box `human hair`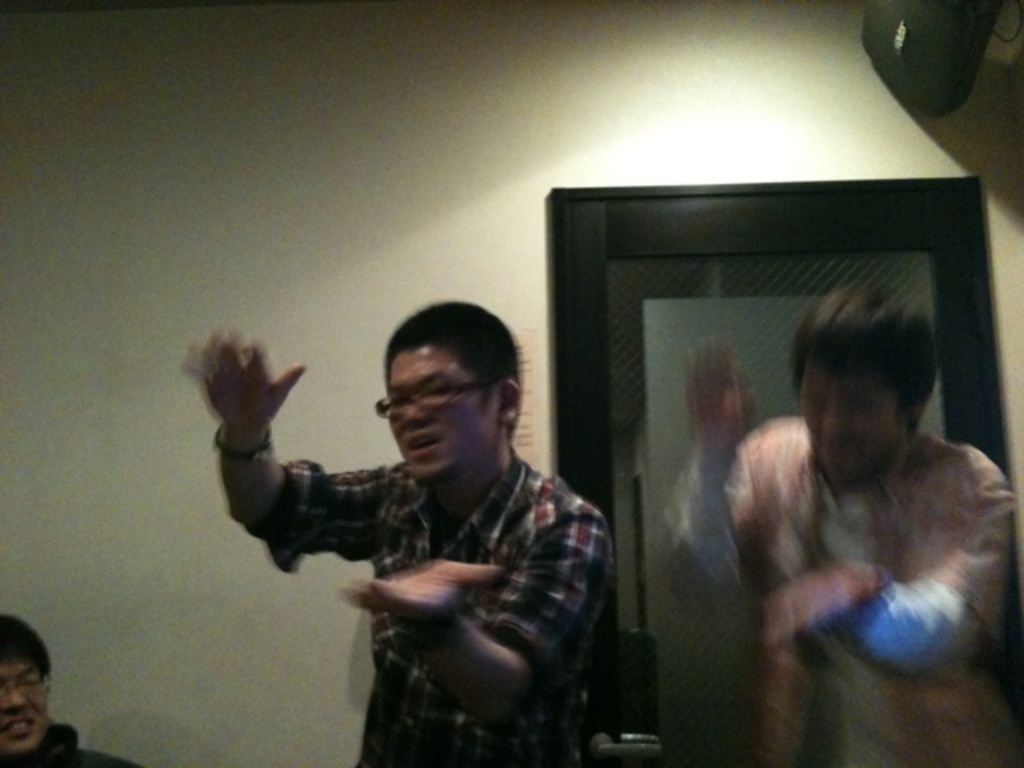
detection(386, 296, 526, 437)
